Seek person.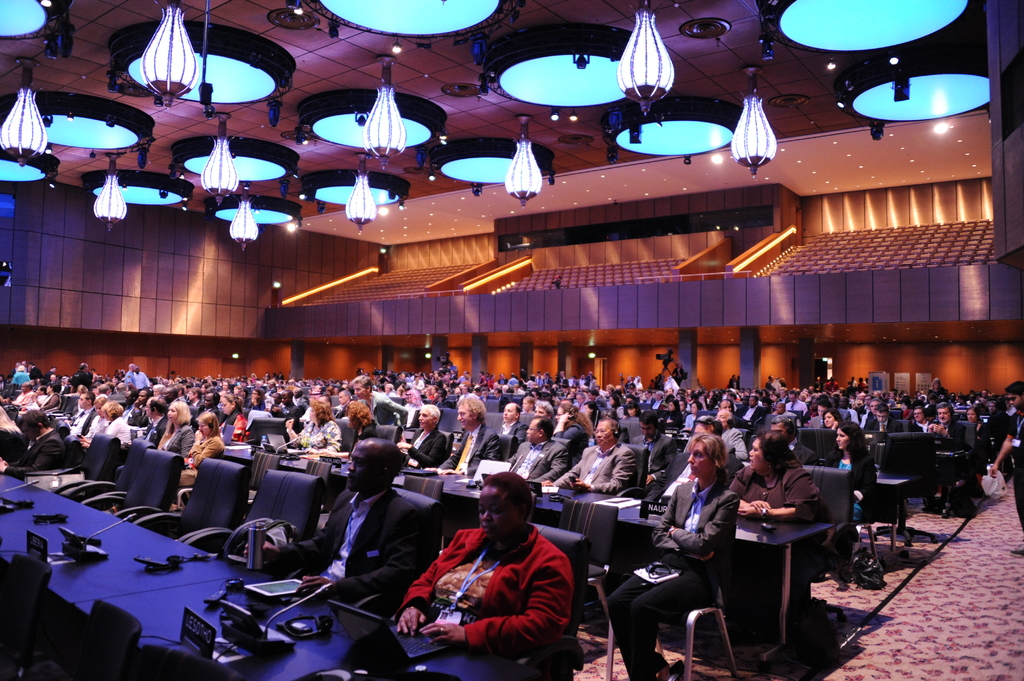
198 392 223 422.
